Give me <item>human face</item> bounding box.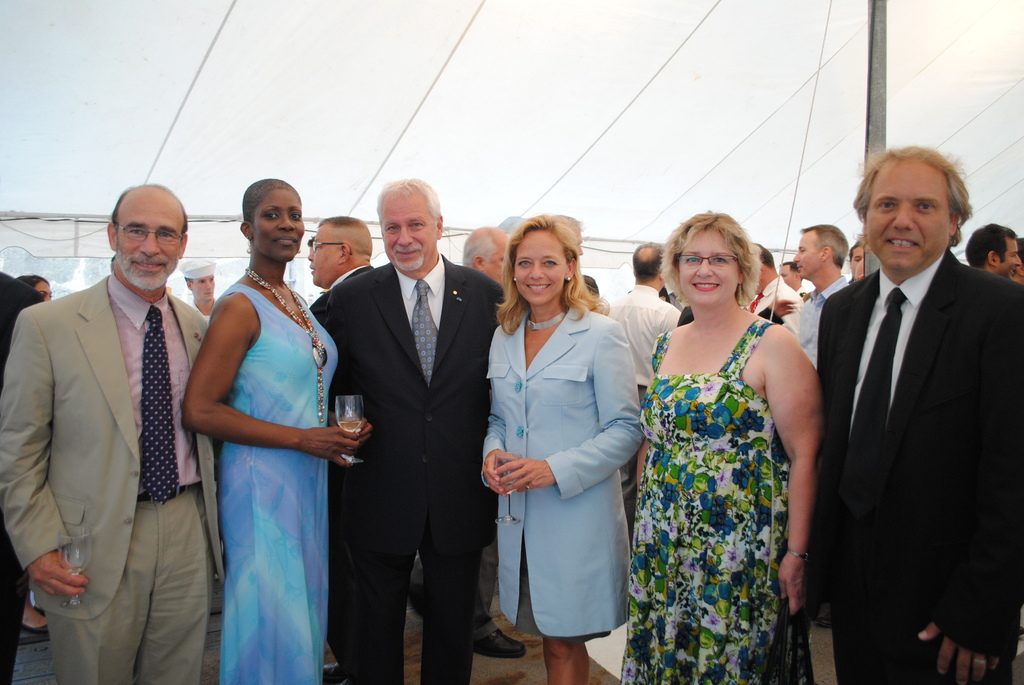
[x1=115, y1=199, x2=185, y2=290].
